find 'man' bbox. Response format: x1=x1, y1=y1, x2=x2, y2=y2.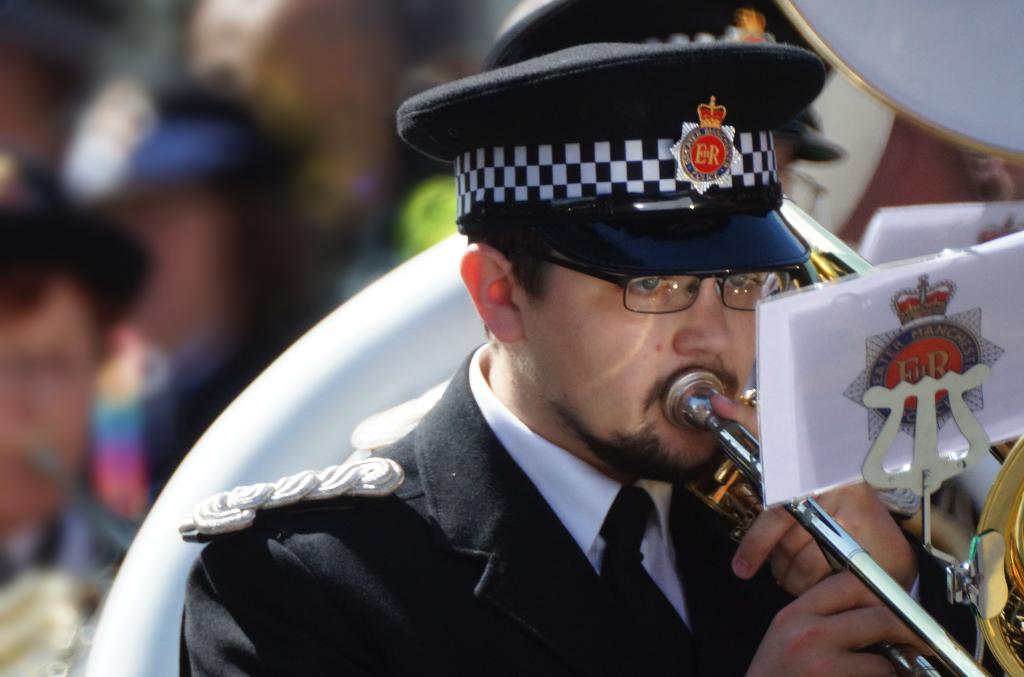
x1=188, y1=49, x2=957, y2=676.
